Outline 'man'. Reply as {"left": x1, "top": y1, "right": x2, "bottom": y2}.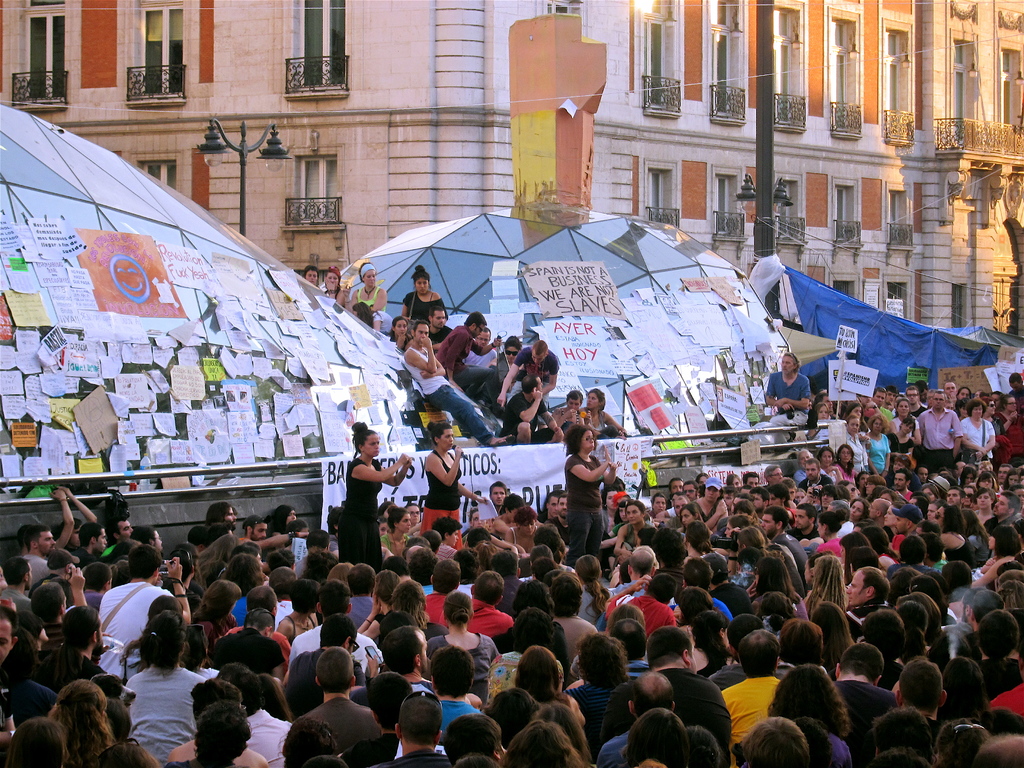
{"left": 403, "top": 320, "right": 500, "bottom": 448}.
